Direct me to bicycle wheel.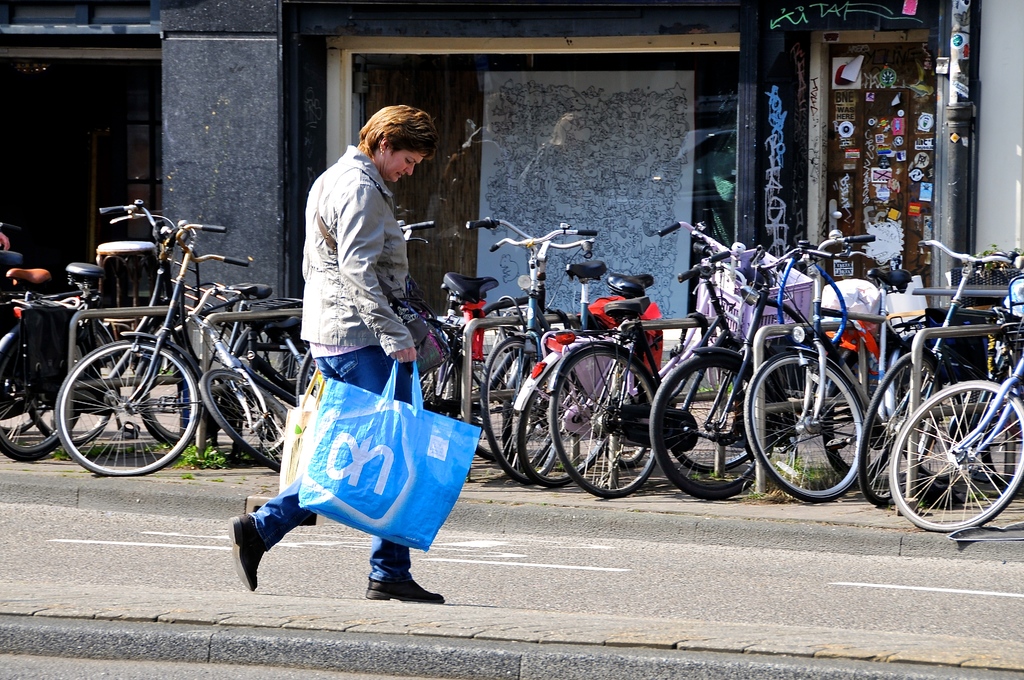
Direction: (x1=899, y1=362, x2=983, y2=482).
